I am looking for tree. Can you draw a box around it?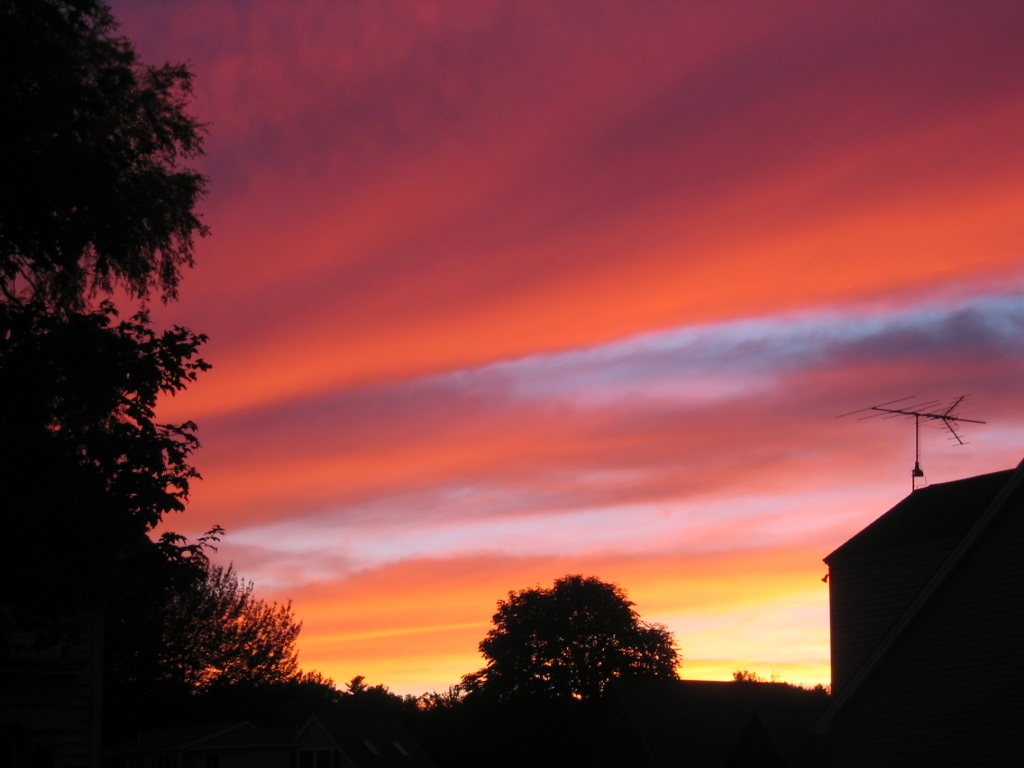
Sure, the bounding box is left=455, top=576, right=692, bottom=720.
